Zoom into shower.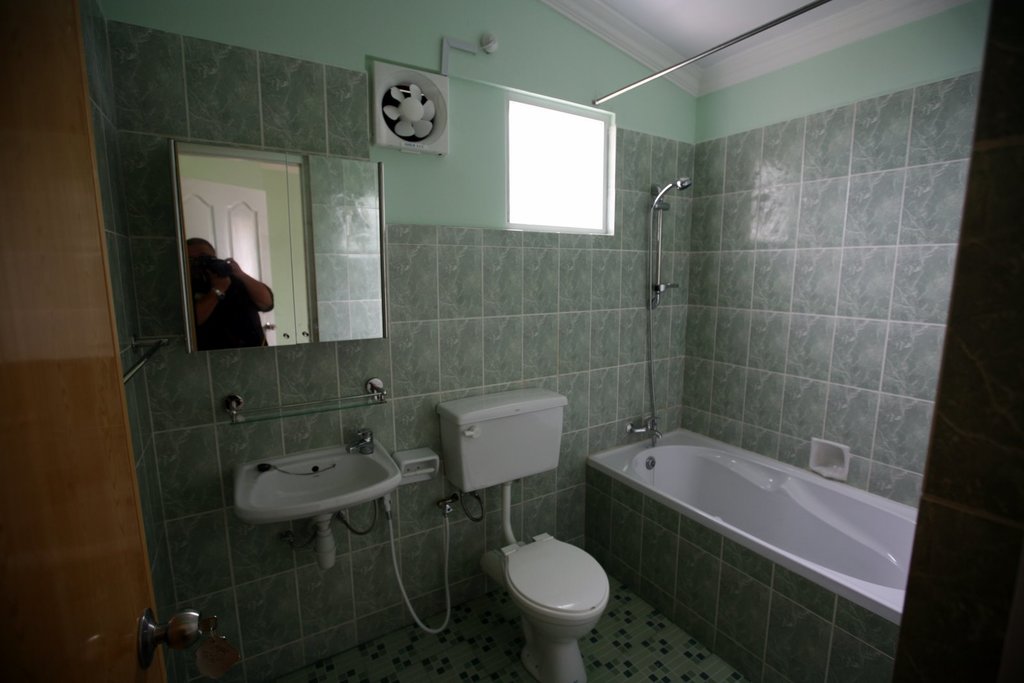
Zoom target: {"left": 648, "top": 175, "right": 693, "bottom": 211}.
